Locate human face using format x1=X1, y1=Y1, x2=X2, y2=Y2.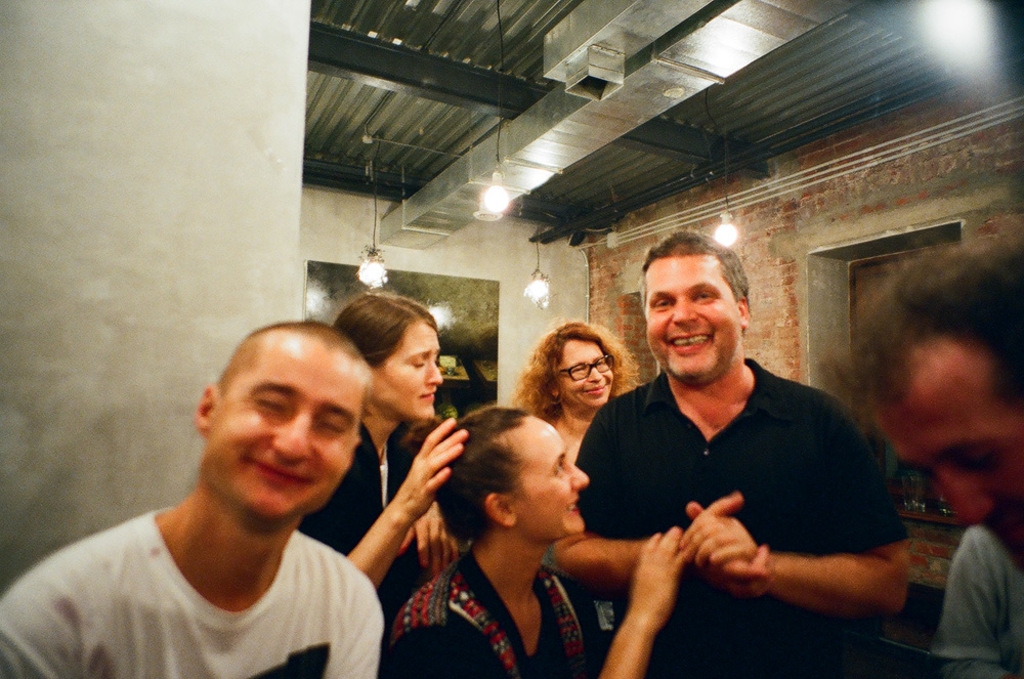
x1=871, y1=365, x2=1023, y2=564.
